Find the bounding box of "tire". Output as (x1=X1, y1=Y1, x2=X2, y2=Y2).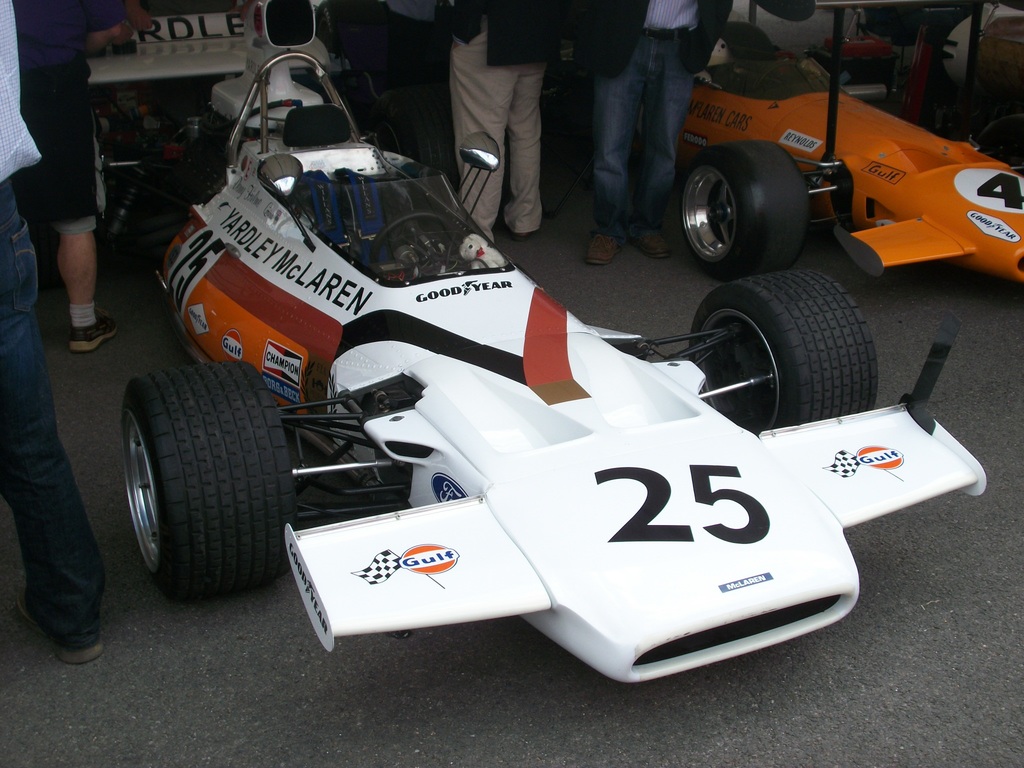
(x1=115, y1=356, x2=300, y2=607).
